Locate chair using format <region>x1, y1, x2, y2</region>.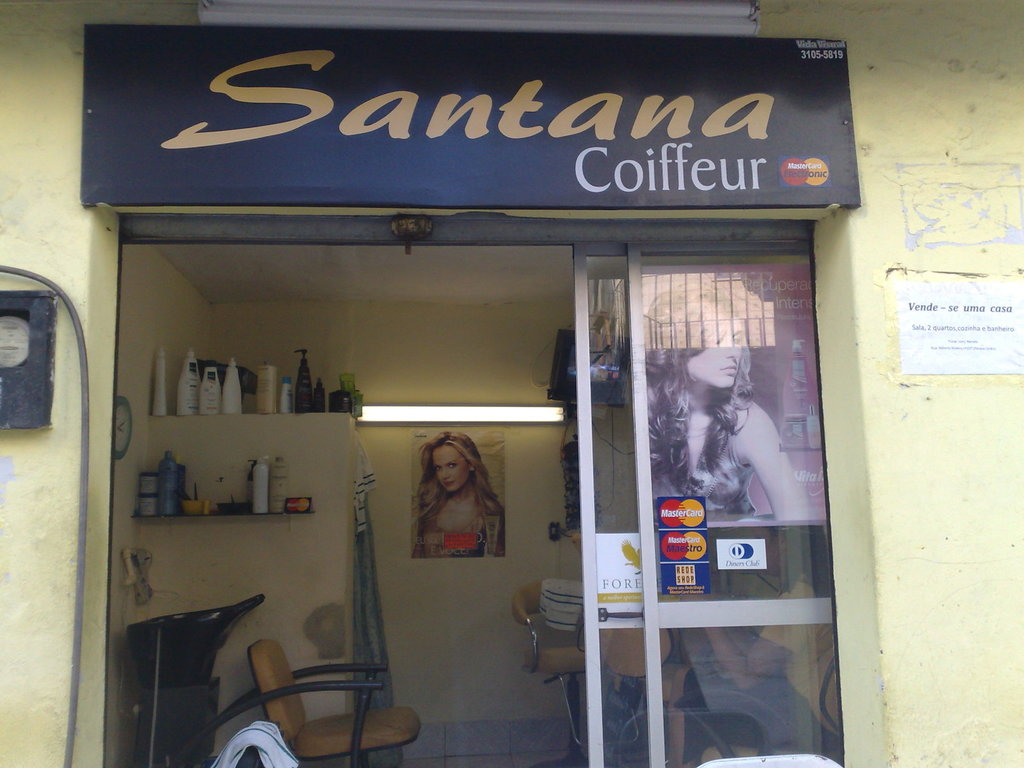
<region>579, 603, 669, 767</region>.
